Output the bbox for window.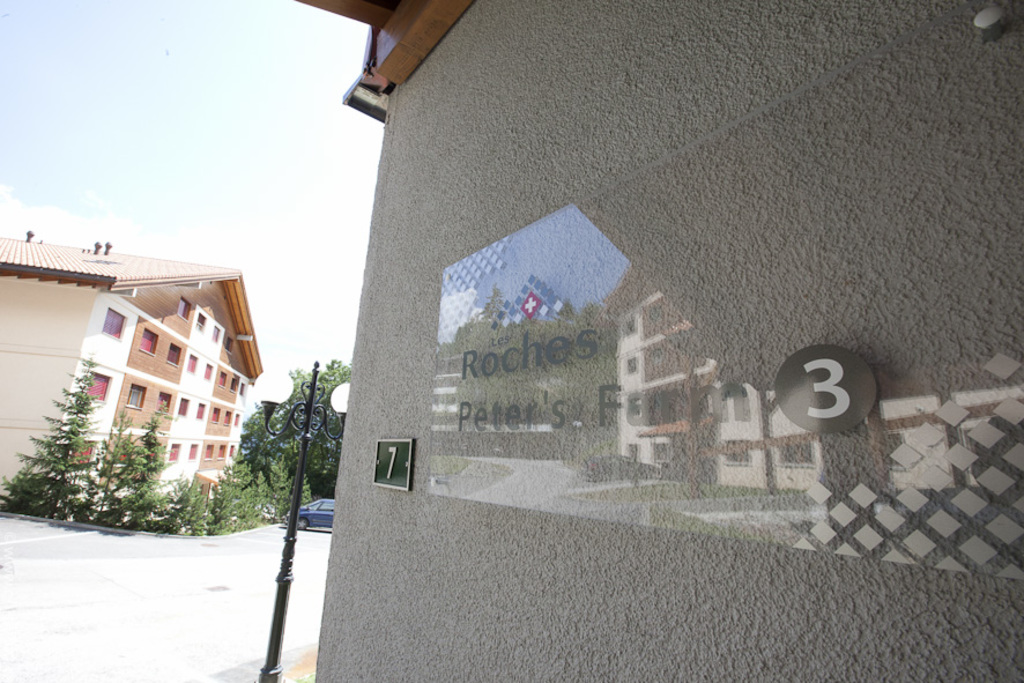
x1=188 y1=441 x2=200 y2=463.
